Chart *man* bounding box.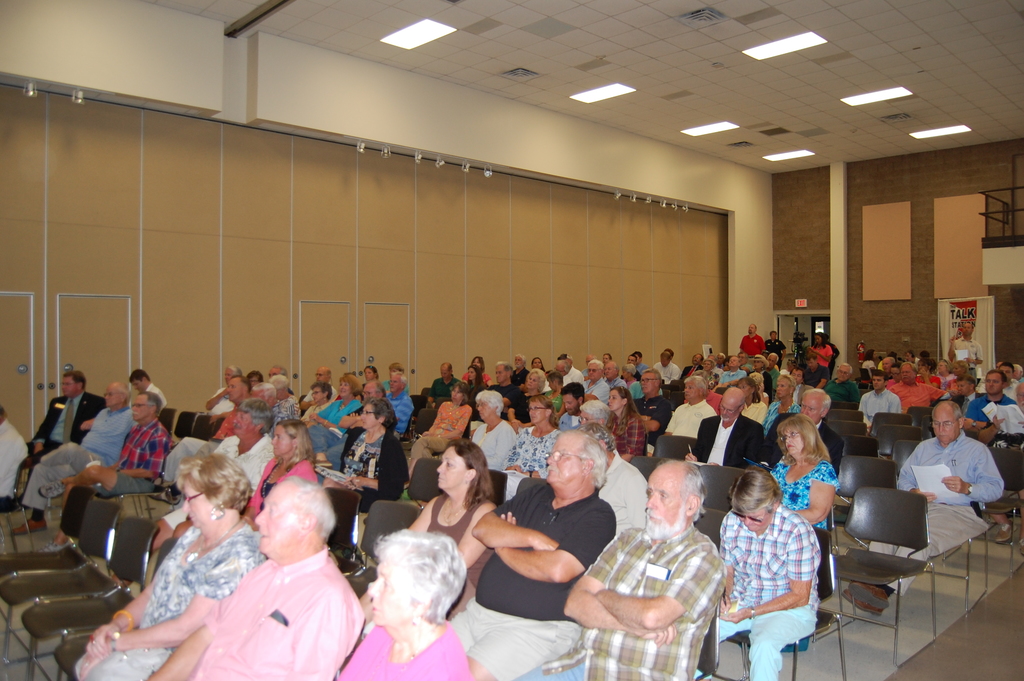
Charted: x1=488 y1=359 x2=530 y2=427.
